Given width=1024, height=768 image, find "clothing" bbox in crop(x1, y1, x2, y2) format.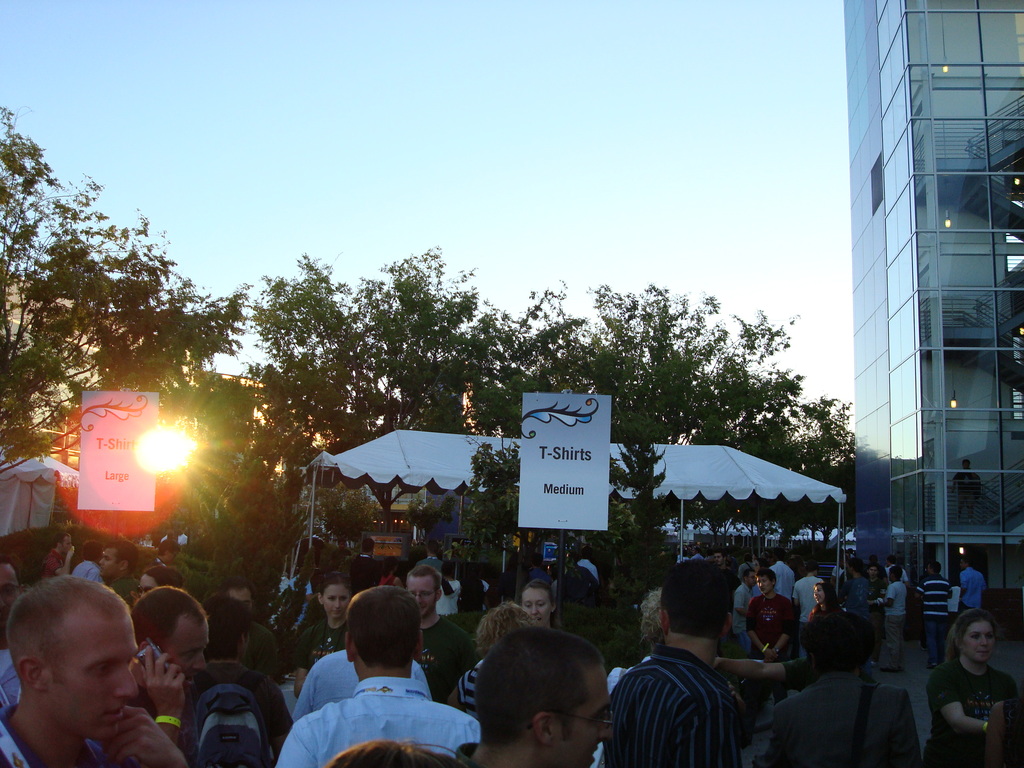
crop(949, 557, 982, 621).
